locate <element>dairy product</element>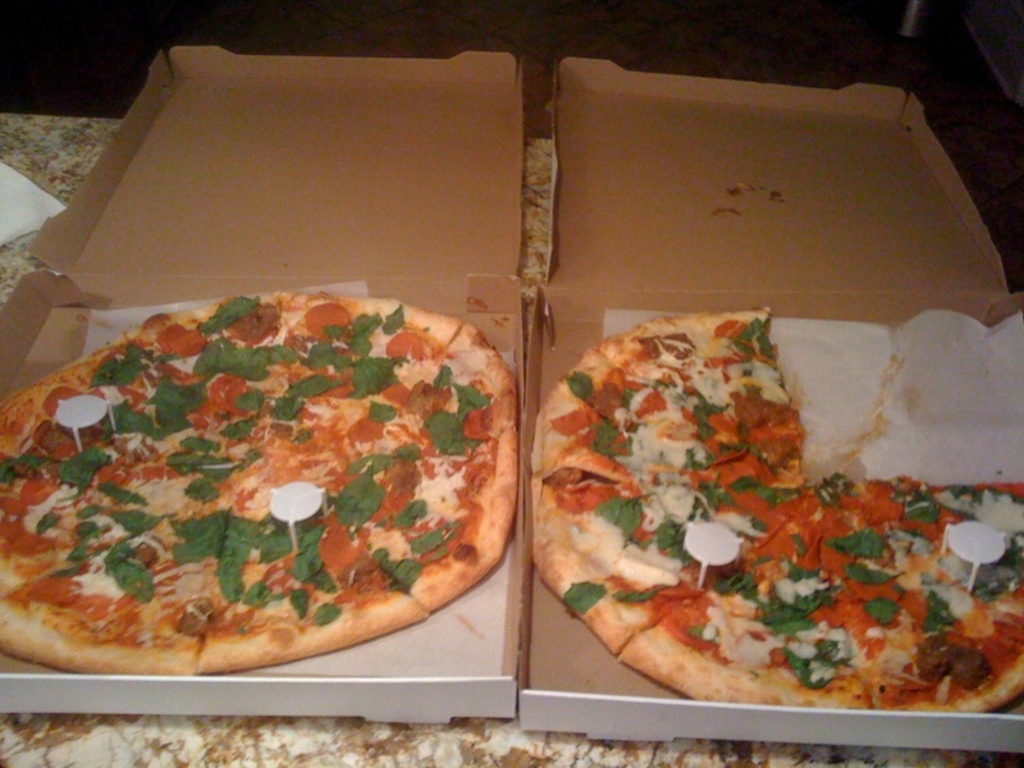
select_region(531, 310, 1018, 719)
